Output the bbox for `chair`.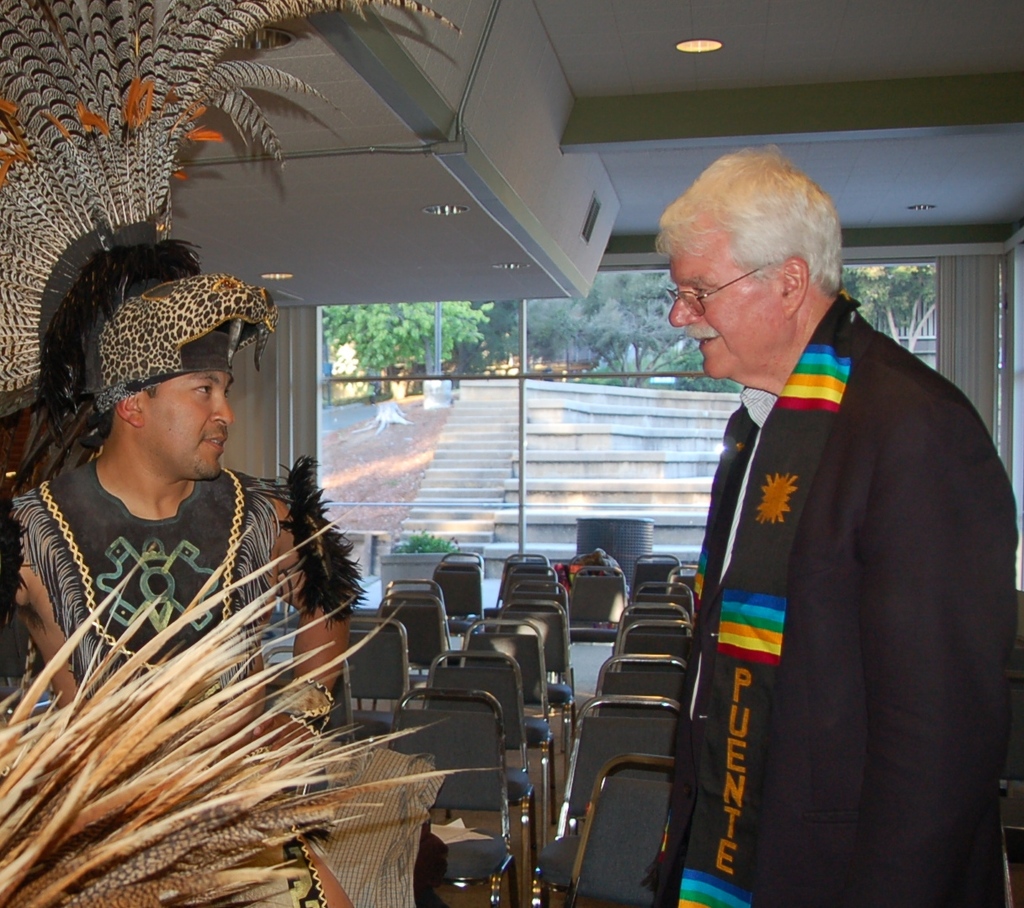
x1=568 y1=566 x2=630 y2=646.
